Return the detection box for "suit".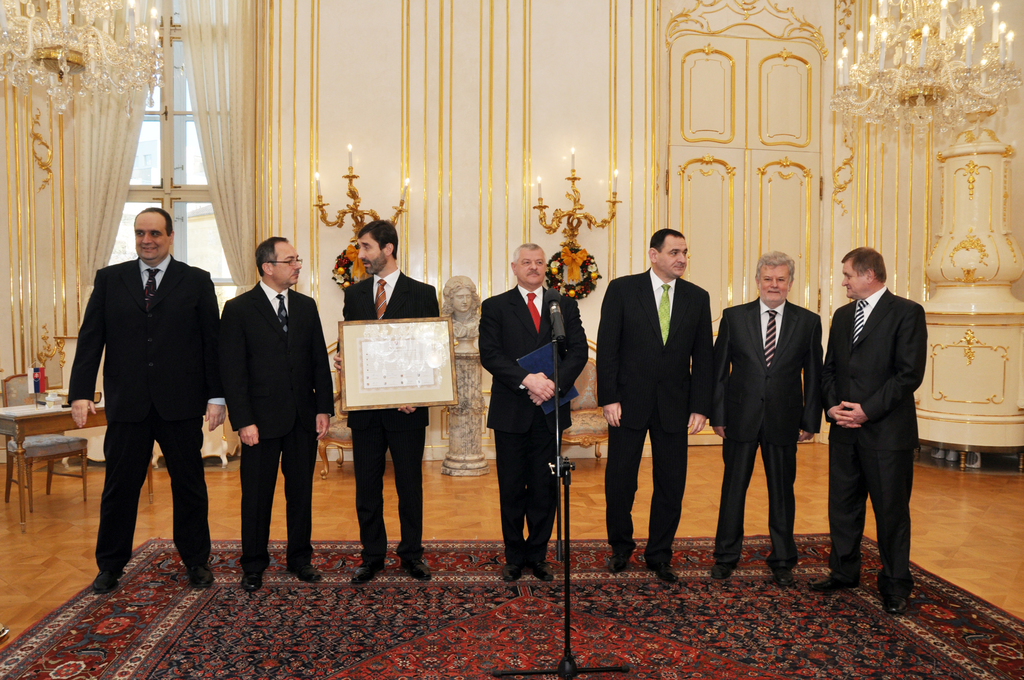
l=609, t=234, r=727, b=569.
